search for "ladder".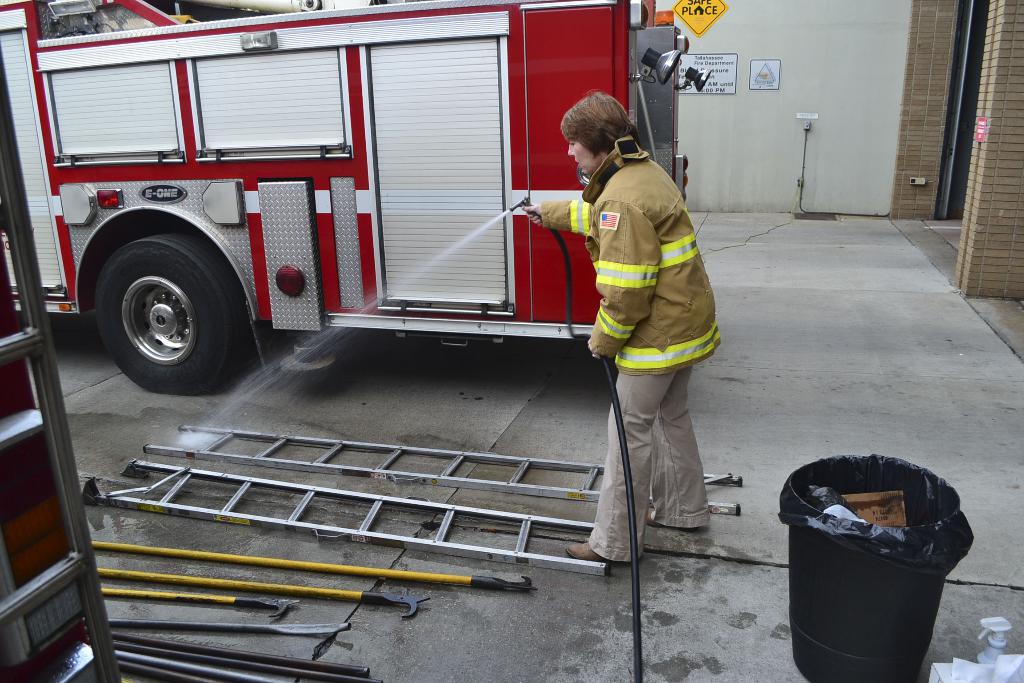
Found at [94, 448, 650, 581].
